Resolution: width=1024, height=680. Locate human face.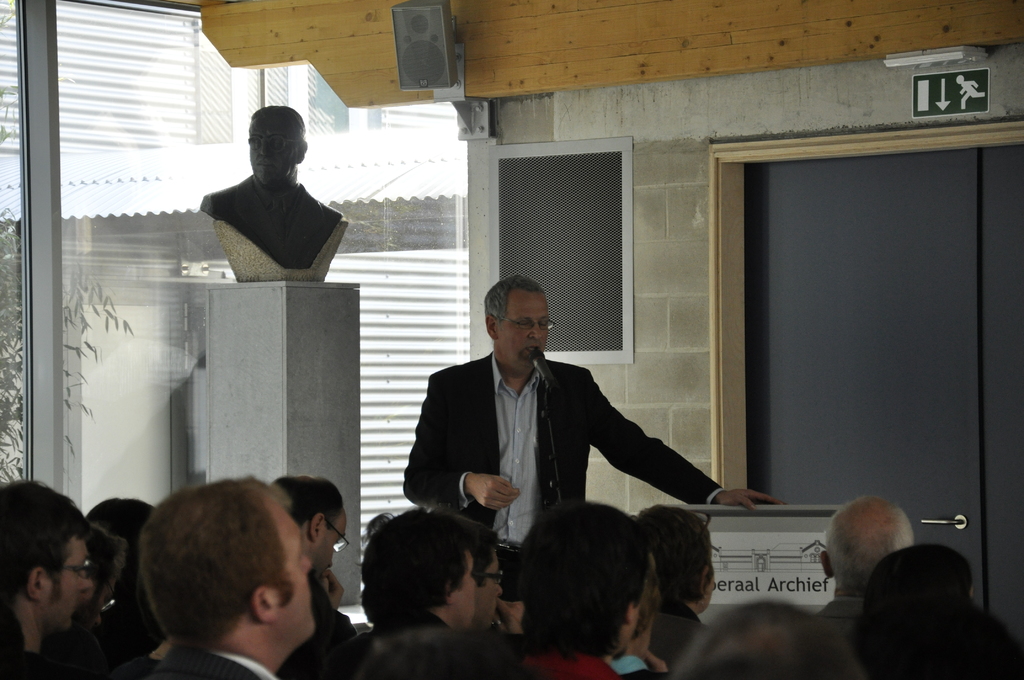
246/111/298/183.
